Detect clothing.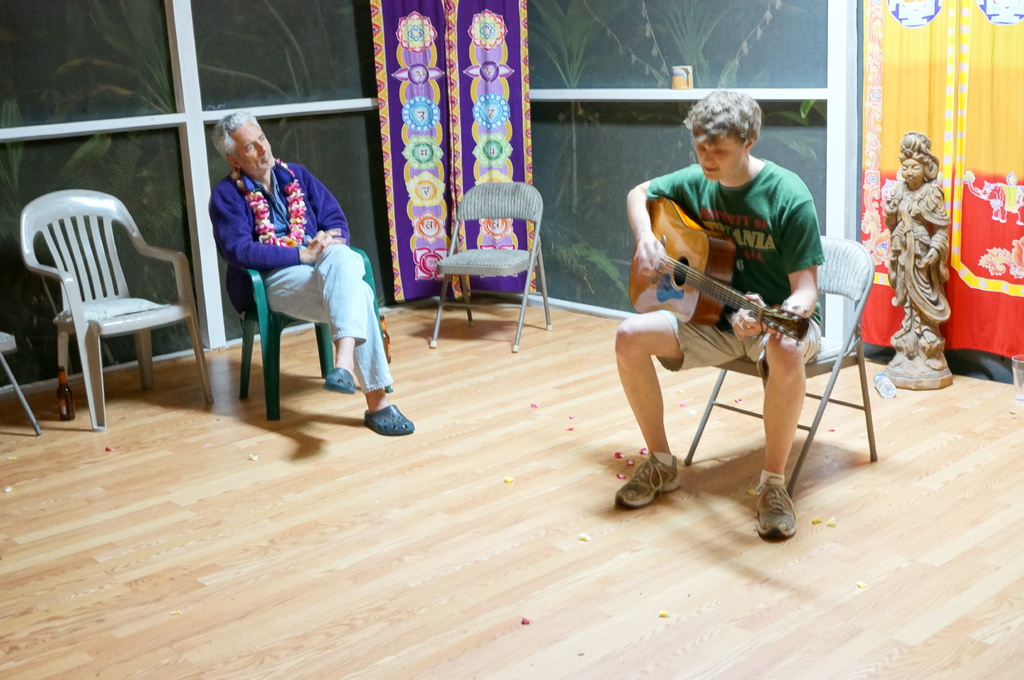
Detected at x1=641 y1=156 x2=822 y2=372.
